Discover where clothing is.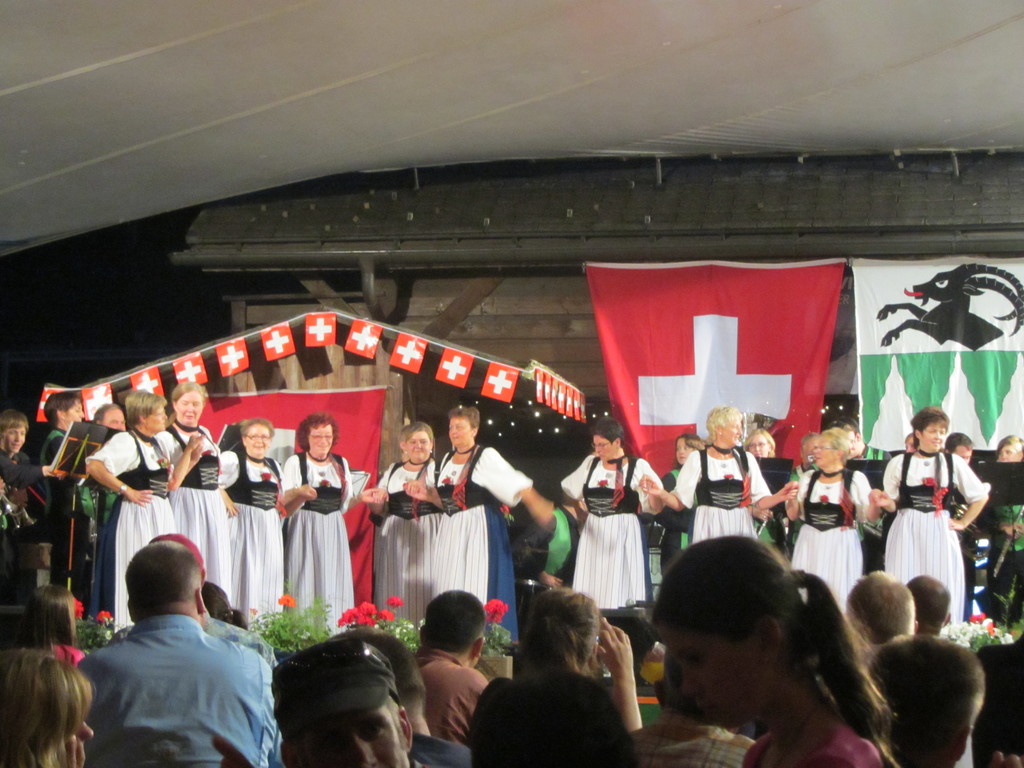
Discovered at <box>407,733,476,767</box>.
